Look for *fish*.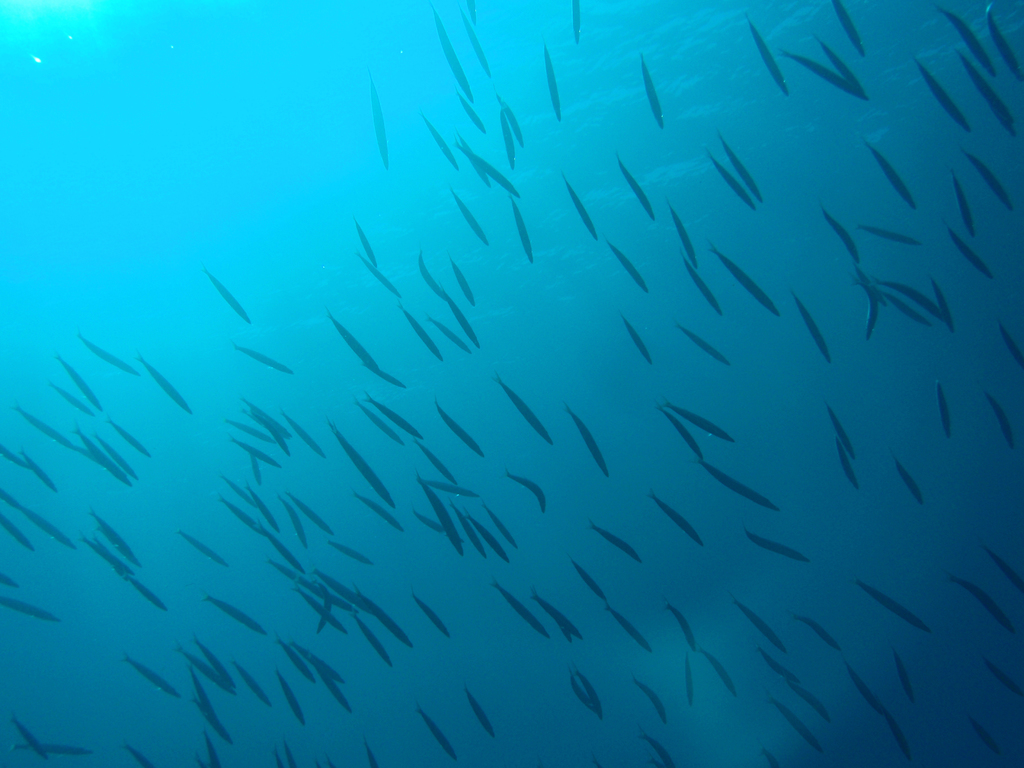
Found: rect(826, 403, 858, 459).
